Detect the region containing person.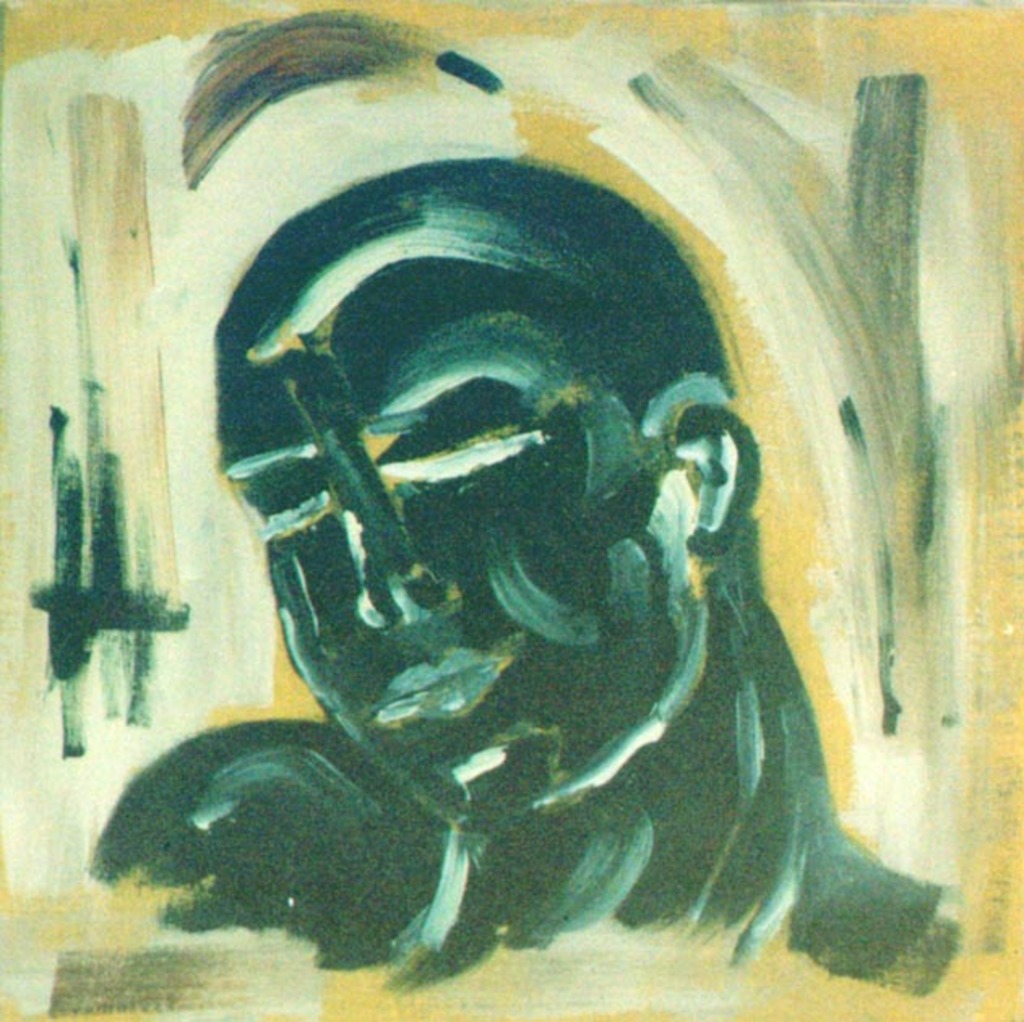
(120,91,941,1021).
